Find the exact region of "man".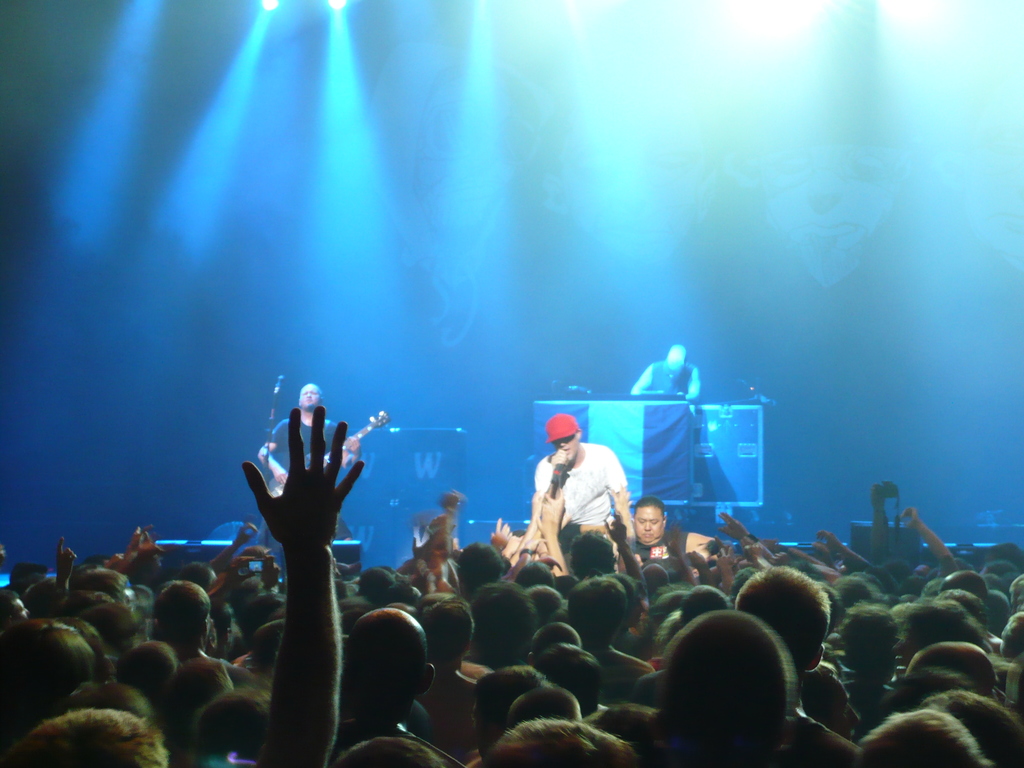
Exact region: 257, 382, 361, 554.
